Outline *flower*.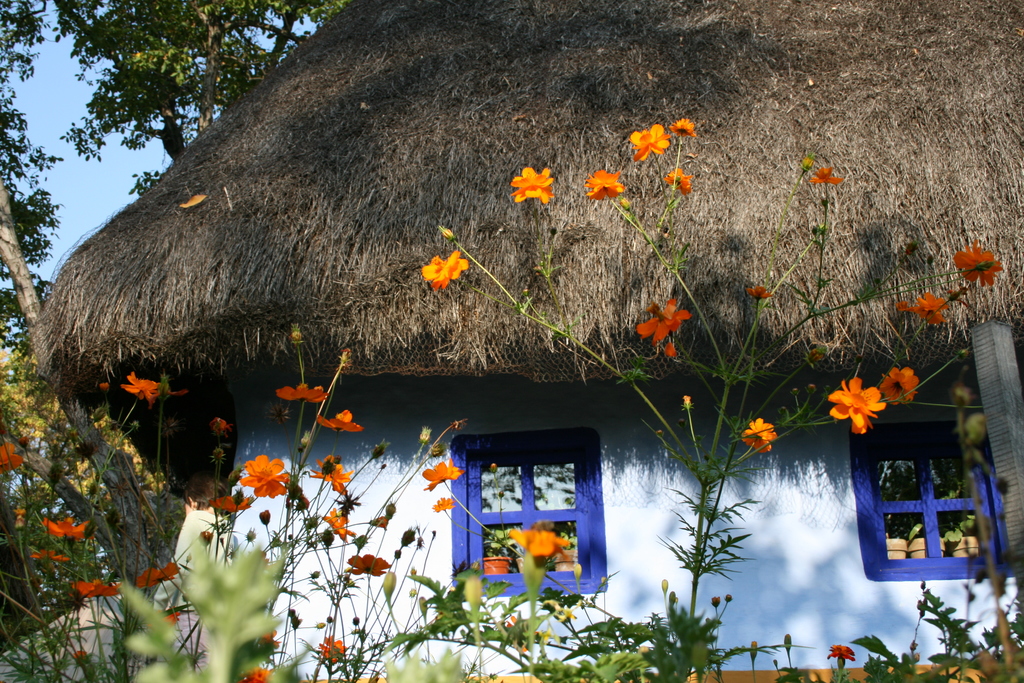
Outline: 243 670 271 682.
